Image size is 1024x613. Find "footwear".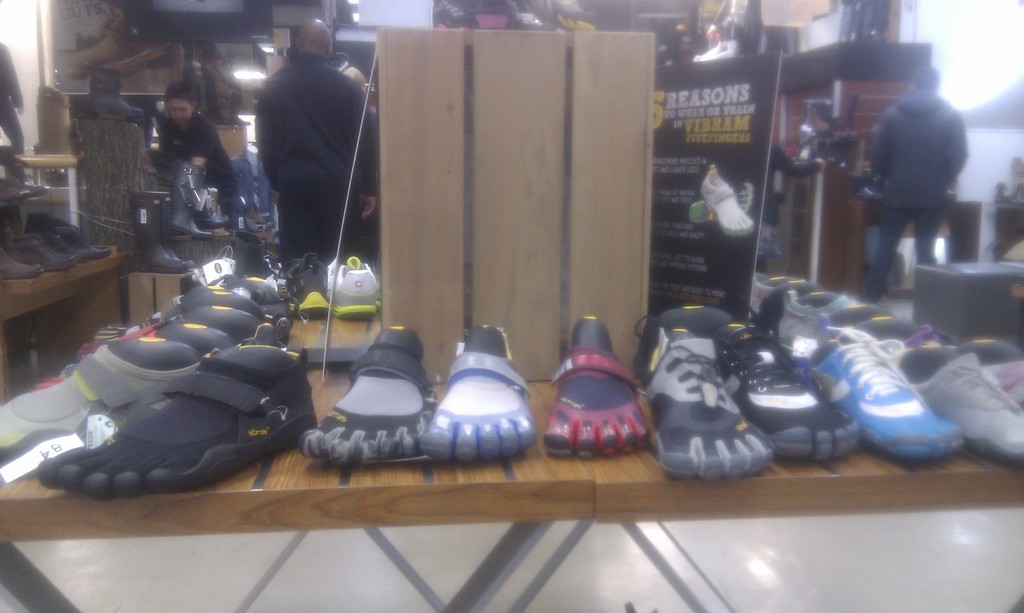
BBox(326, 255, 383, 315).
